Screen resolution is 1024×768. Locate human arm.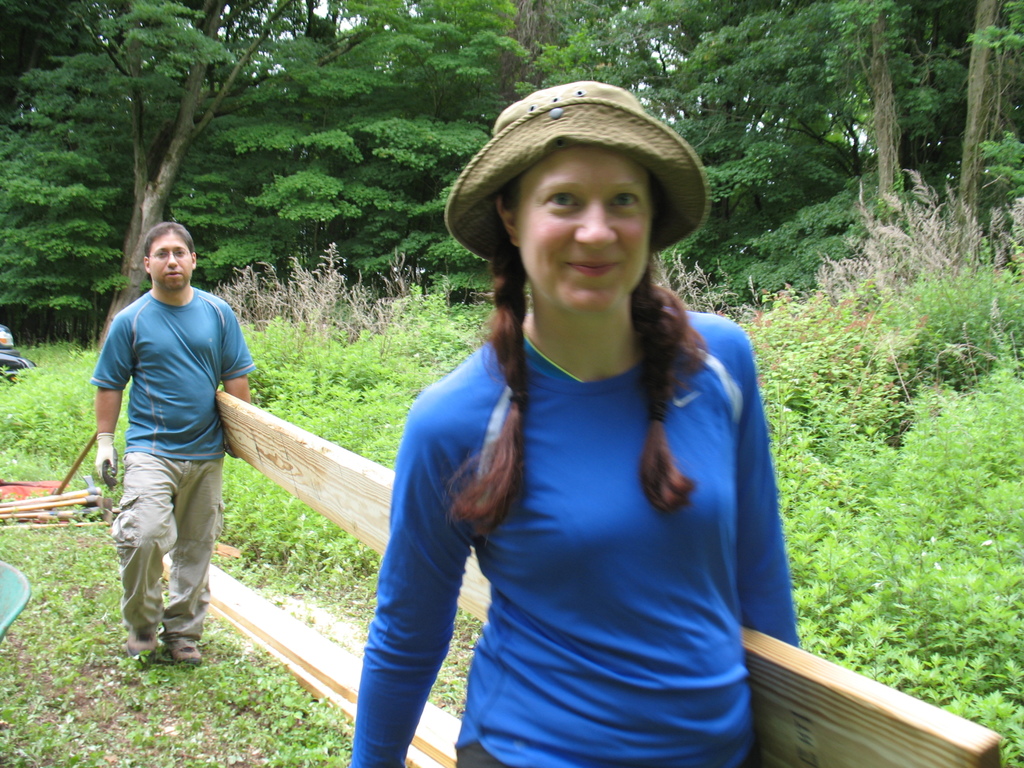
<bbox>222, 311, 250, 458</bbox>.
